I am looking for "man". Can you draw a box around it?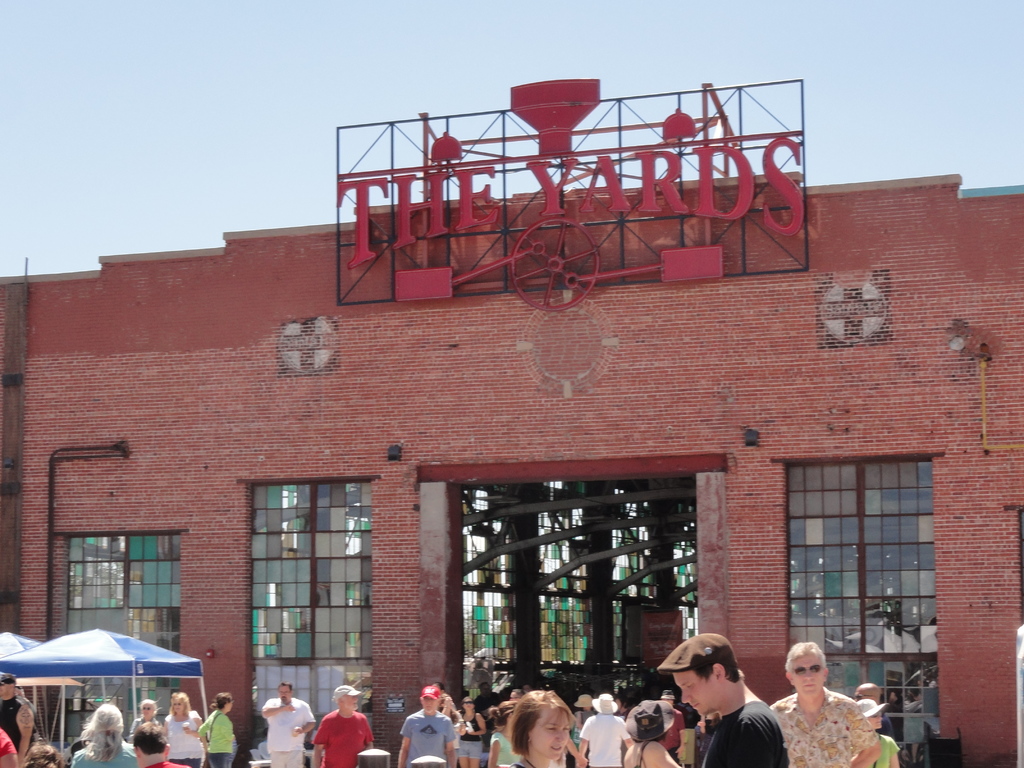
Sure, the bounding box is (left=260, top=680, right=317, bottom=767).
